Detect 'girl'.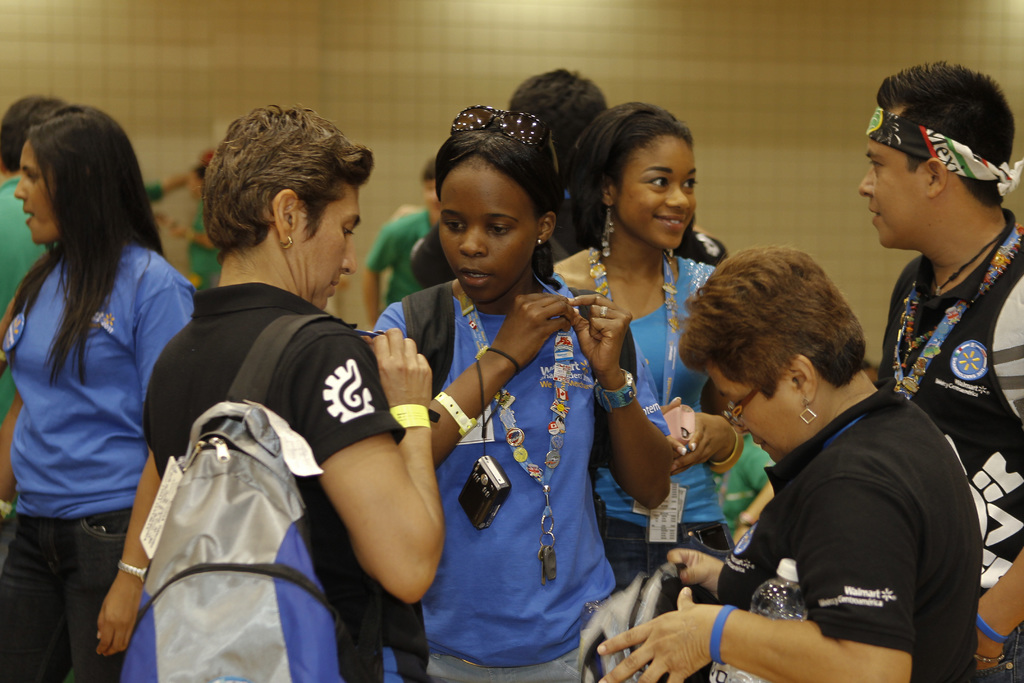
Detected at left=372, top=105, right=673, bottom=682.
